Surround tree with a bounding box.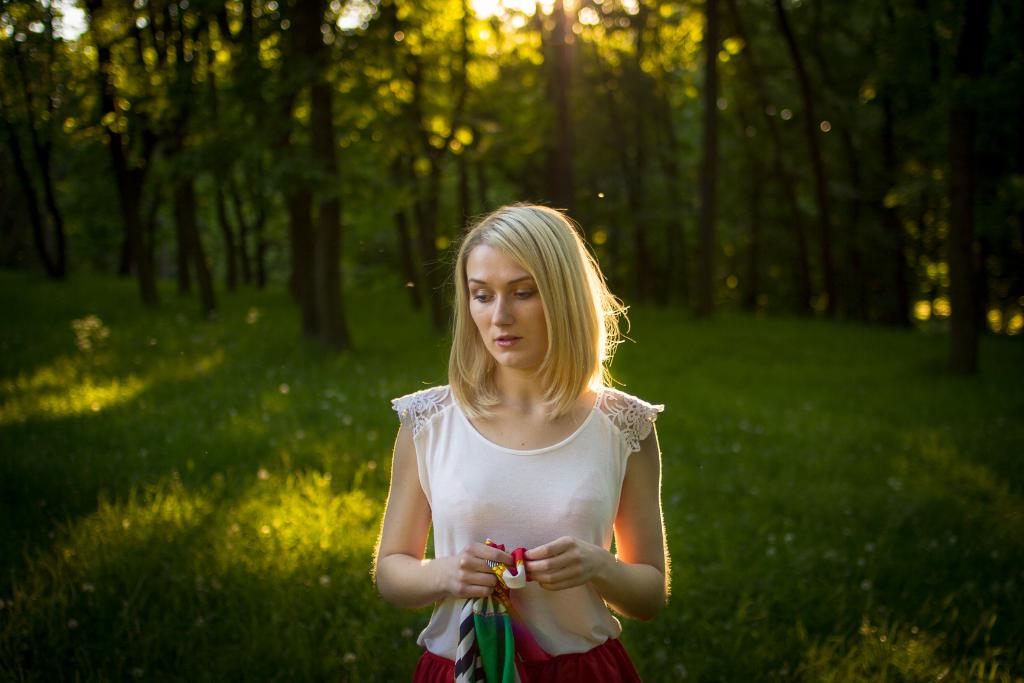
{"left": 0, "top": 0, "right": 1023, "bottom": 368}.
